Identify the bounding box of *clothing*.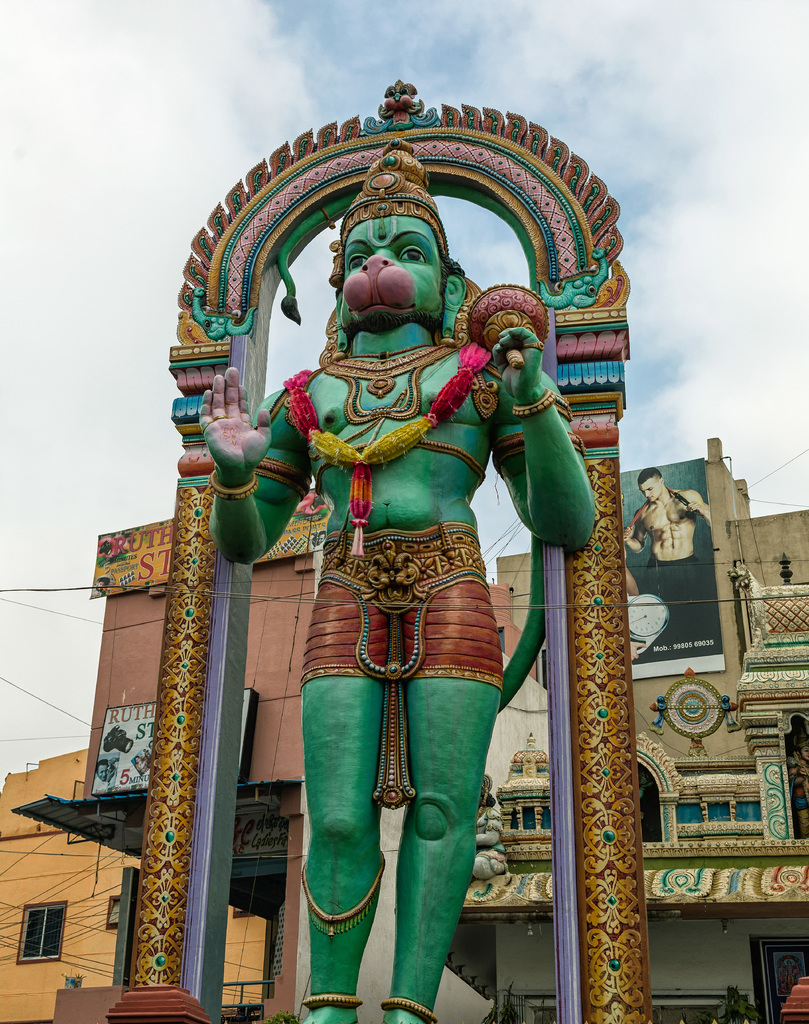
<bbox>294, 529, 505, 810</bbox>.
